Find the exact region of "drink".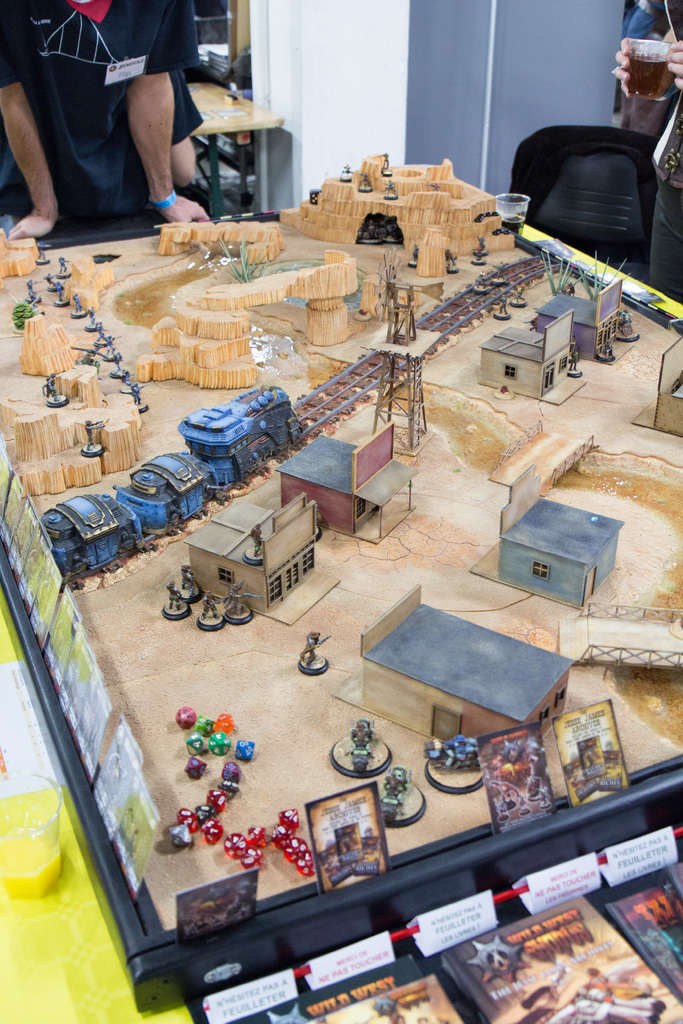
Exact region: pyautogui.locateOnScreen(629, 56, 667, 95).
